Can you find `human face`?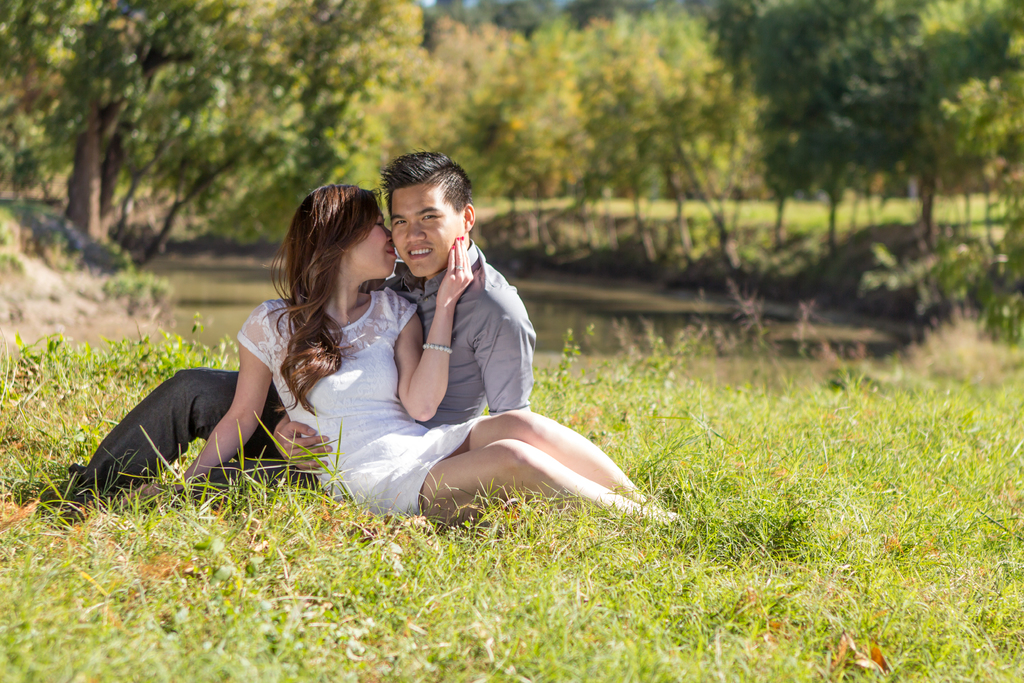
Yes, bounding box: left=391, top=187, right=457, bottom=279.
